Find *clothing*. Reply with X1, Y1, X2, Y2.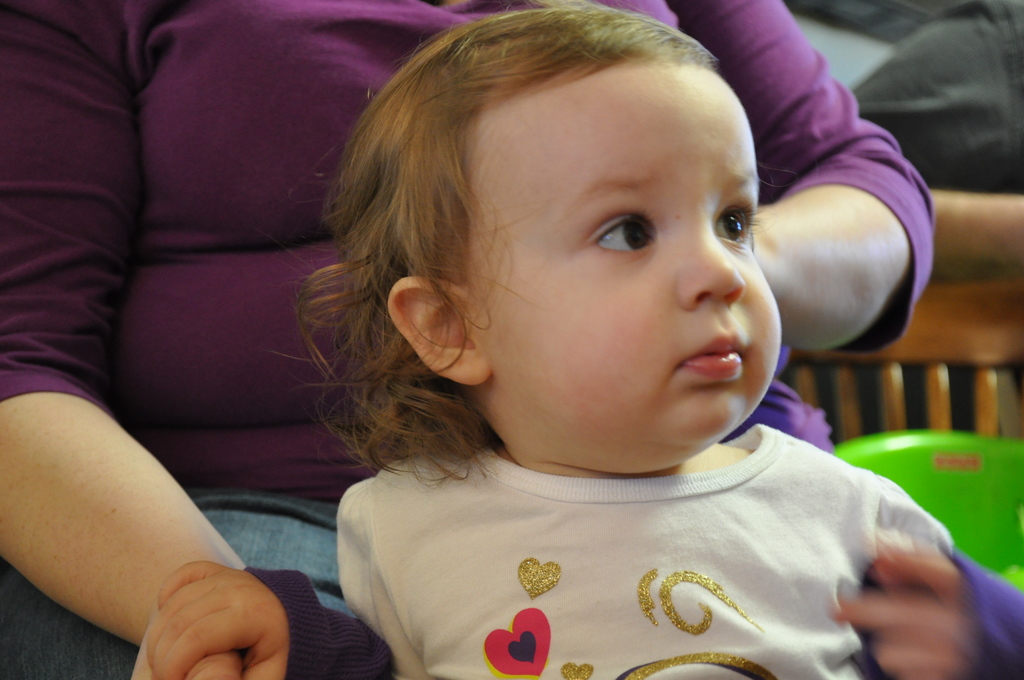
328, 416, 962, 679.
